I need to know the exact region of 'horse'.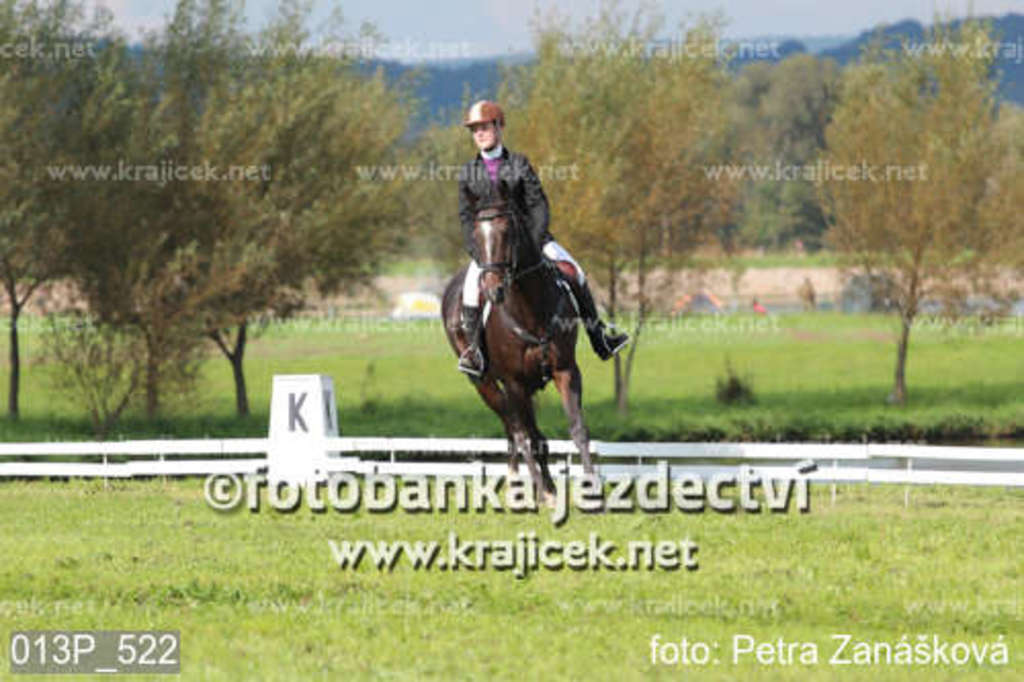
Region: bbox(434, 176, 600, 498).
